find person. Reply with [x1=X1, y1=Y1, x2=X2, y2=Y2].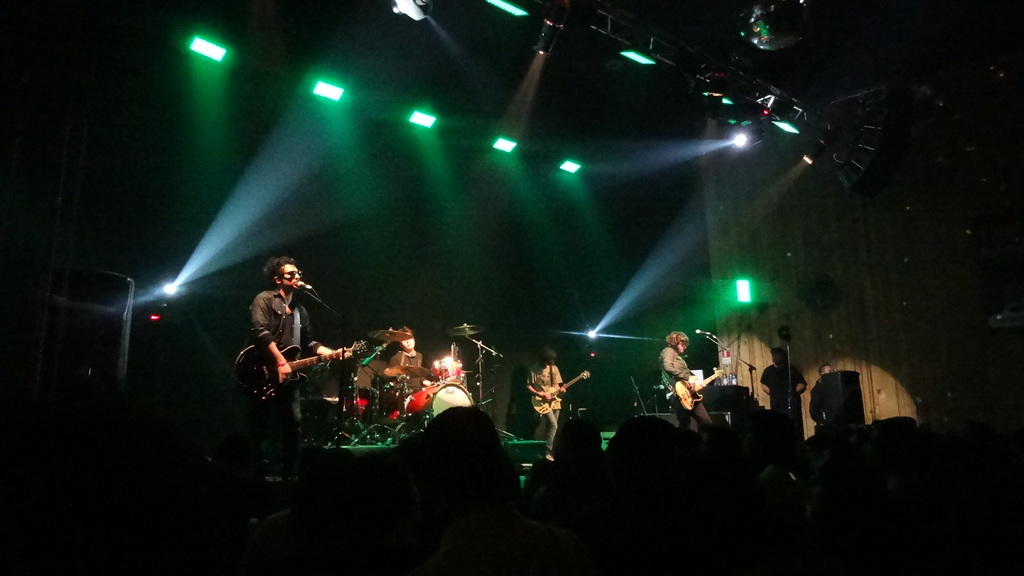
[x1=807, y1=360, x2=838, y2=442].
